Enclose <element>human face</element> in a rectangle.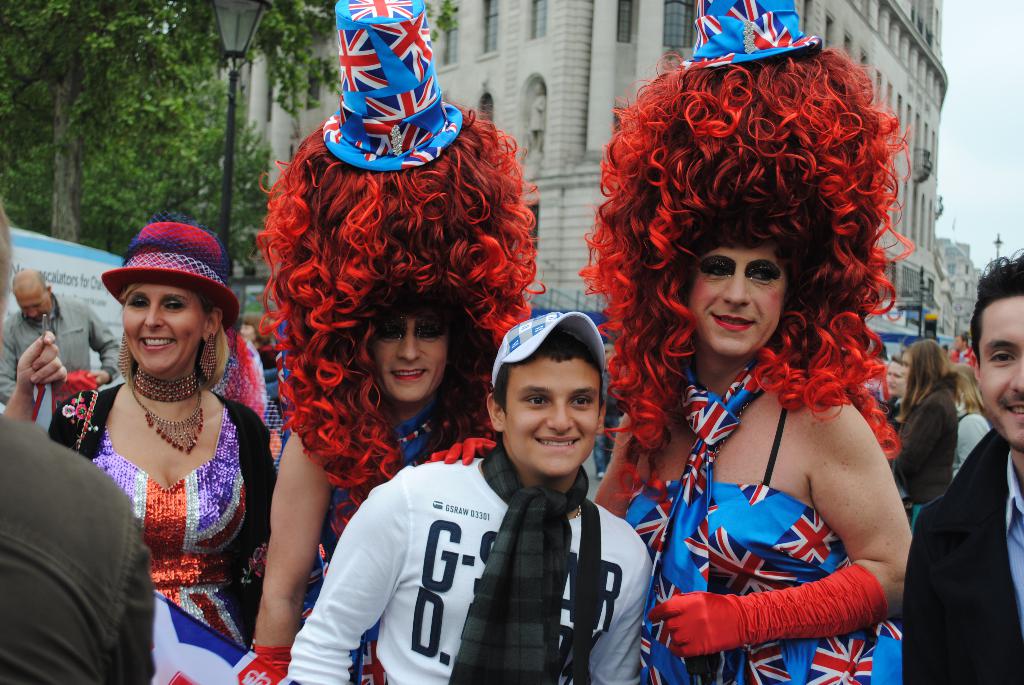
15, 290, 54, 322.
